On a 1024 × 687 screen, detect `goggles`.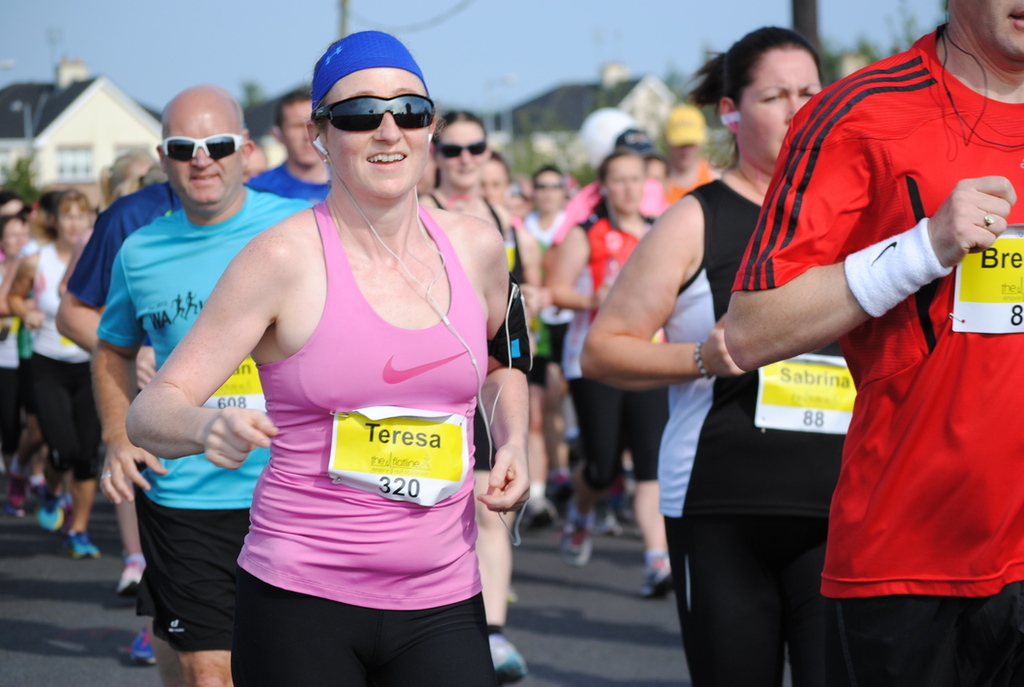
<box>532,179,567,193</box>.
